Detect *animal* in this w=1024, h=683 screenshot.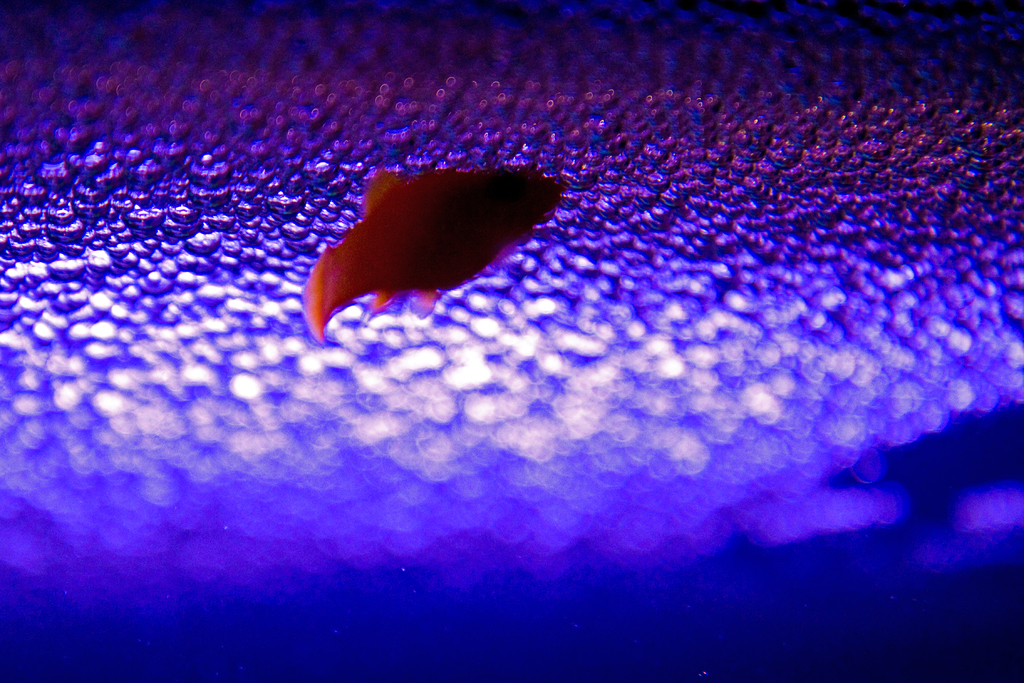
Detection: locate(305, 164, 564, 343).
